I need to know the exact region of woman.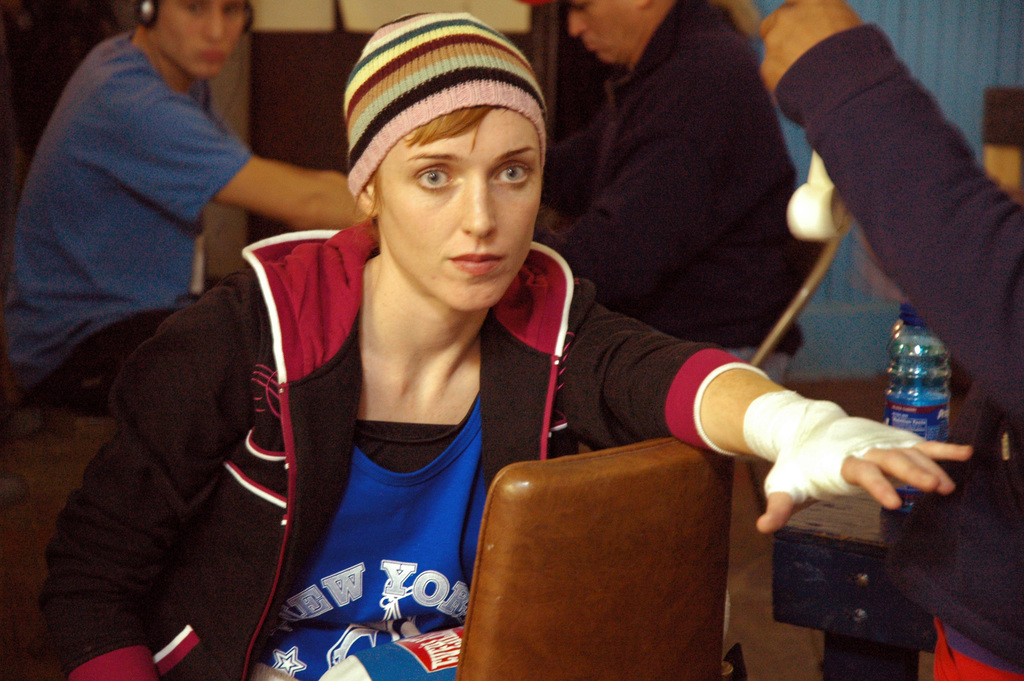
Region: (x1=45, y1=6, x2=977, y2=680).
